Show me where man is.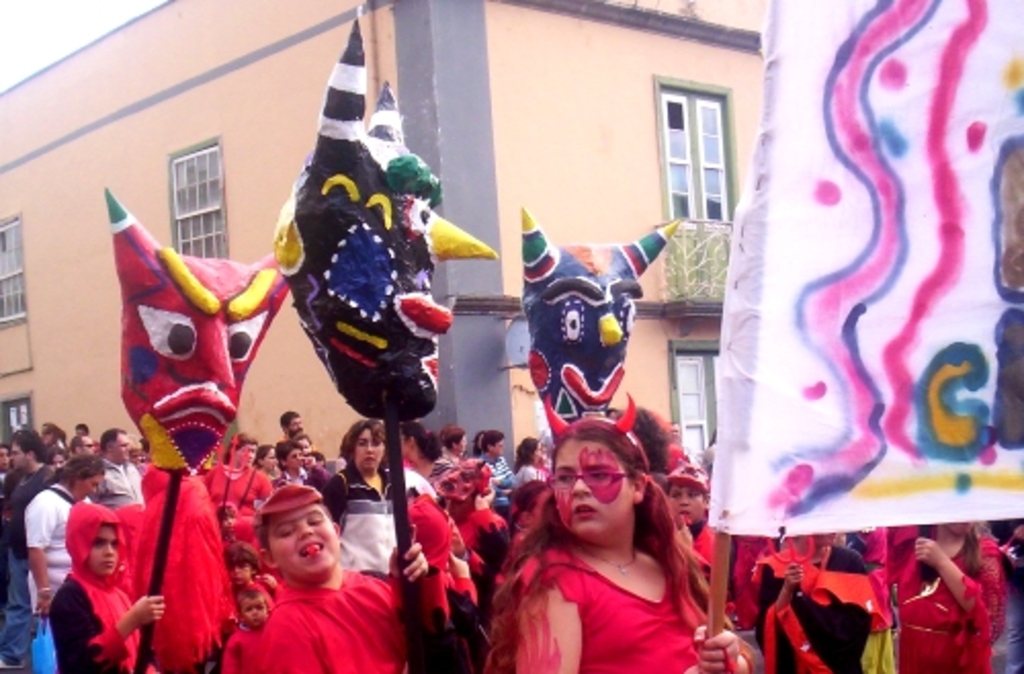
man is at [0, 428, 55, 670].
